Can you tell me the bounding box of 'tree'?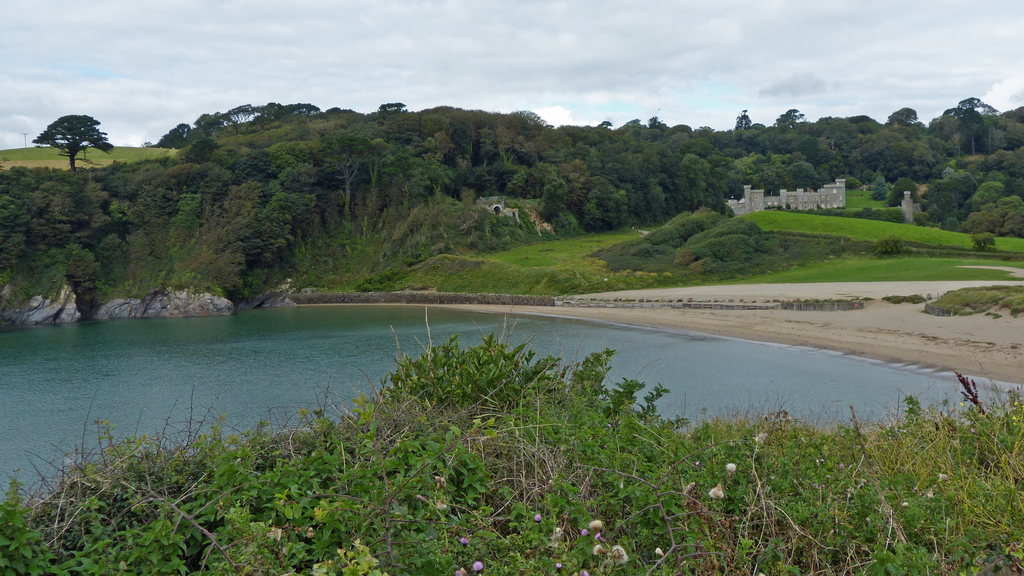
BBox(644, 154, 678, 217).
